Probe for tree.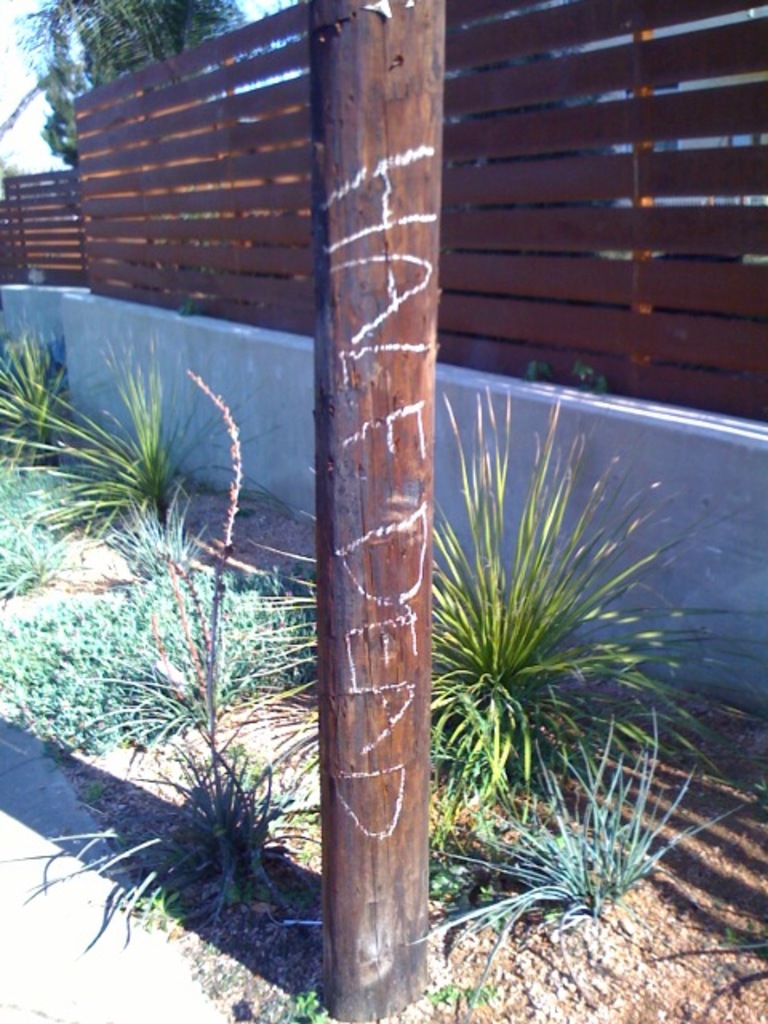
Probe result: locate(2, 0, 242, 165).
